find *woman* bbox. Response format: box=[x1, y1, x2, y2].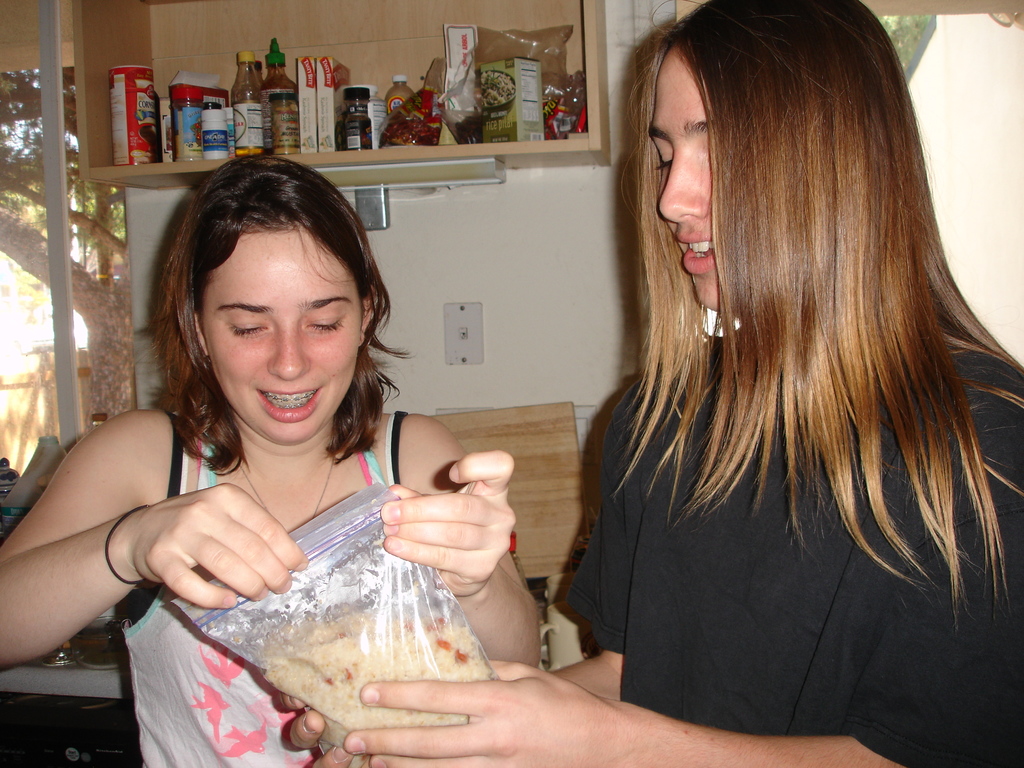
box=[68, 152, 495, 748].
